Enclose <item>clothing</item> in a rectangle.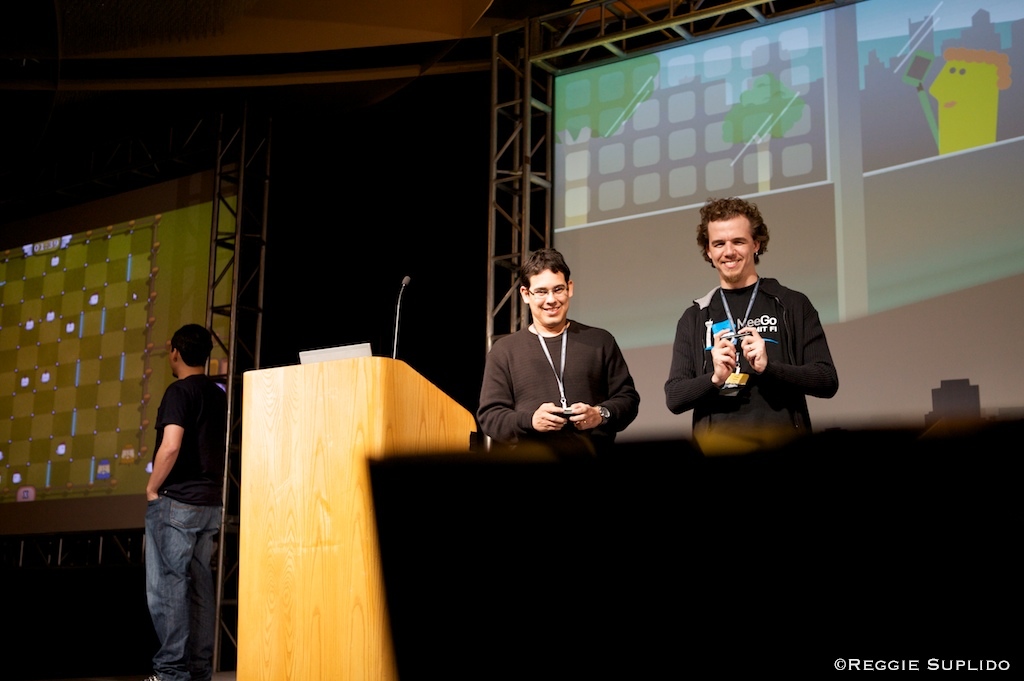
locate(664, 278, 837, 452).
